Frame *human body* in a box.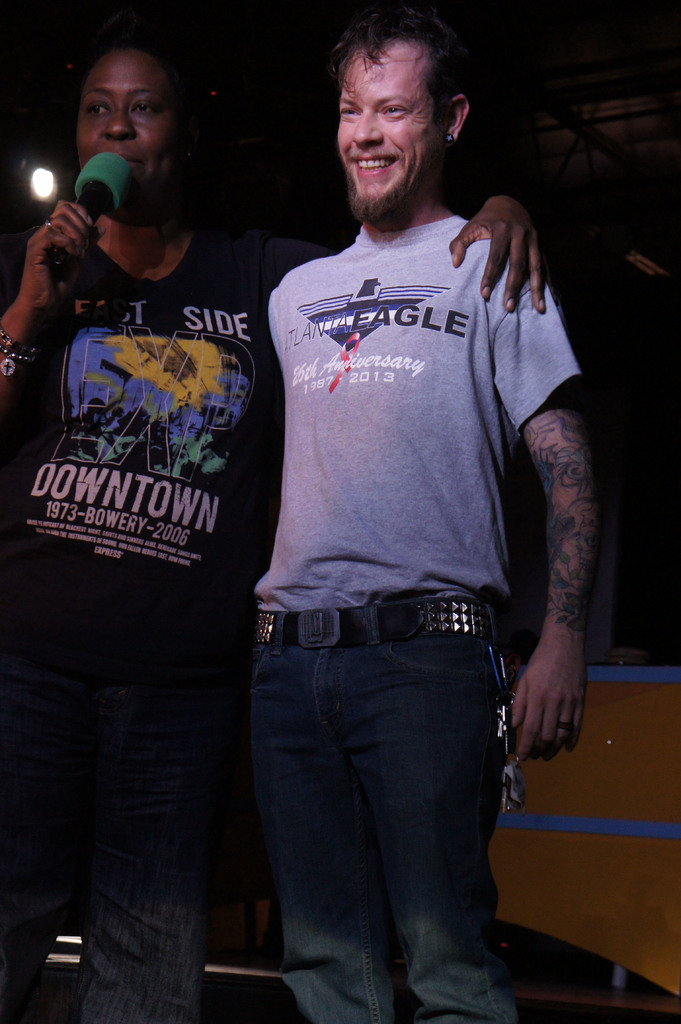
l=258, t=1, r=609, b=1007.
